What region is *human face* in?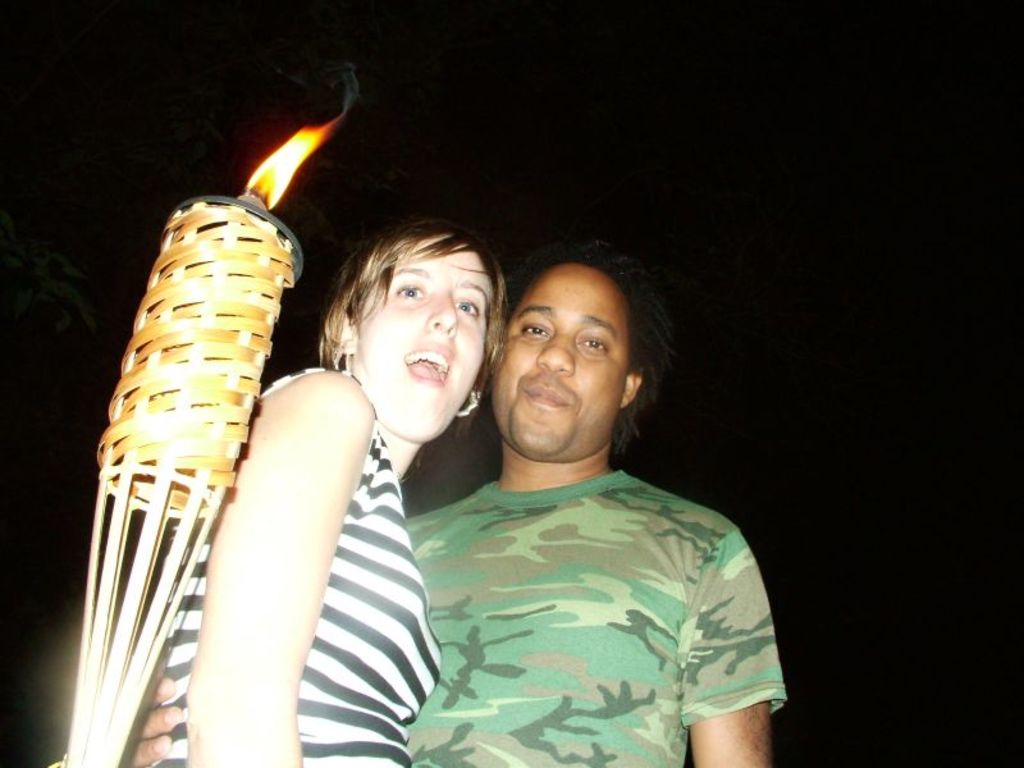
<region>333, 223, 498, 434</region>.
